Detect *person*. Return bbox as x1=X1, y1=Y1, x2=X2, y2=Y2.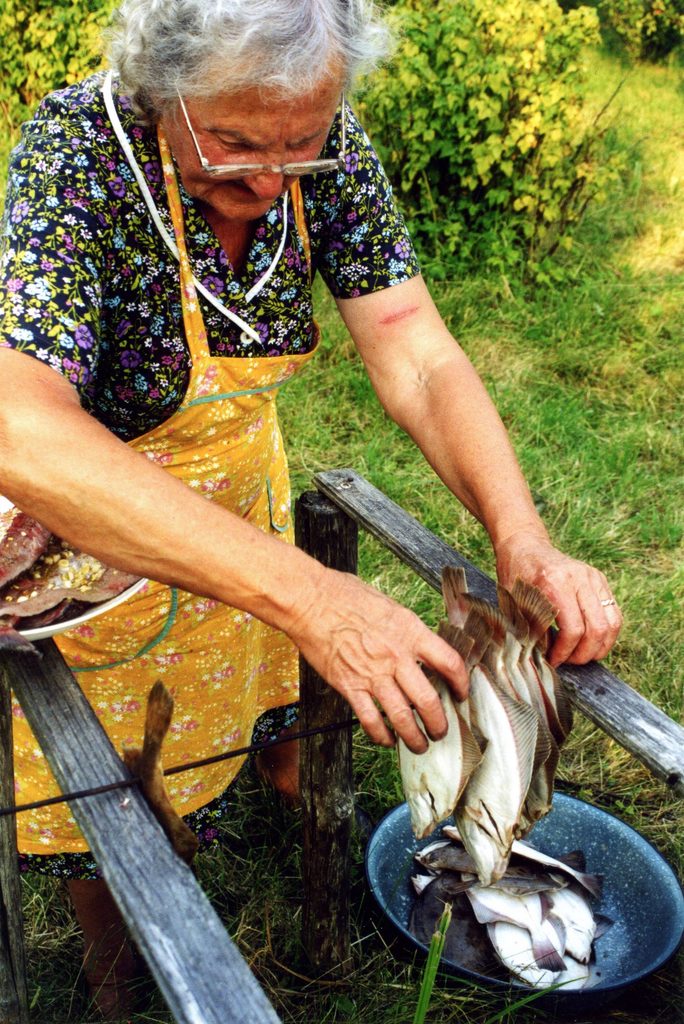
x1=47, y1=0, x2=570, y2=1023.
